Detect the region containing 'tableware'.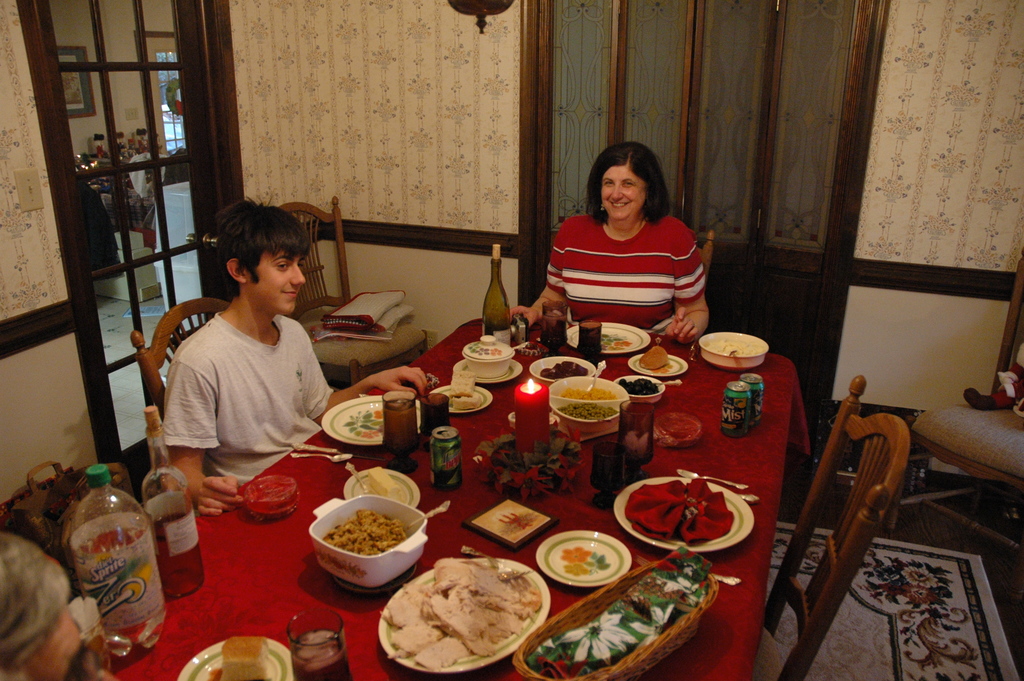
<region>510, 546, 721, 680</region>.
